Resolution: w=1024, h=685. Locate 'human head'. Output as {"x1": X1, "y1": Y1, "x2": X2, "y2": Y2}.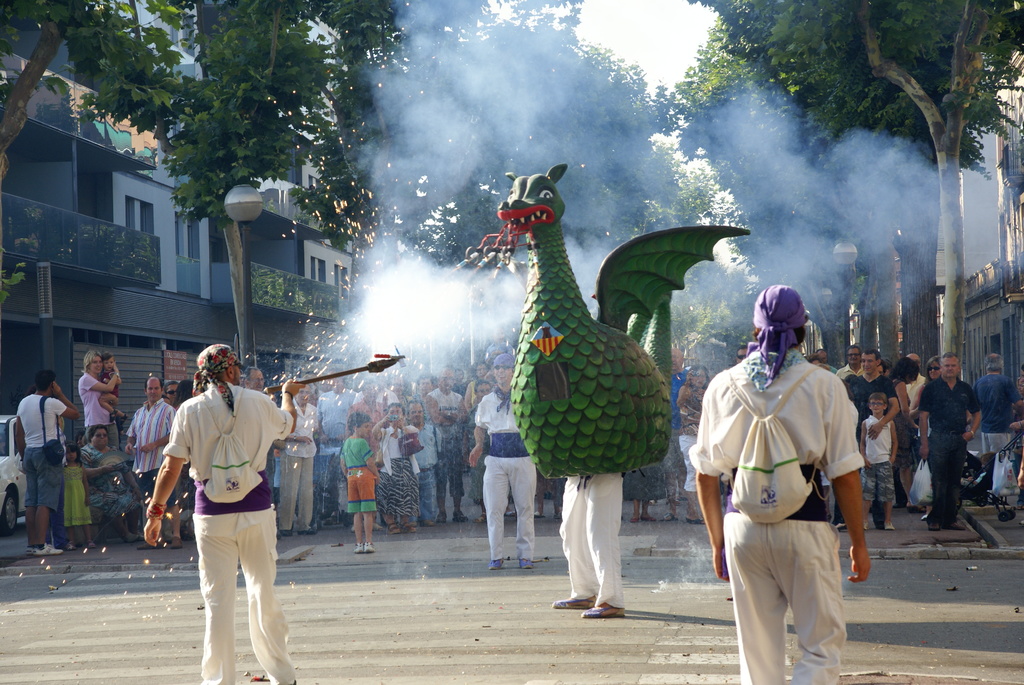
{"x1": 491, "y1": 324, "x2": 506, "y2": 343}.
